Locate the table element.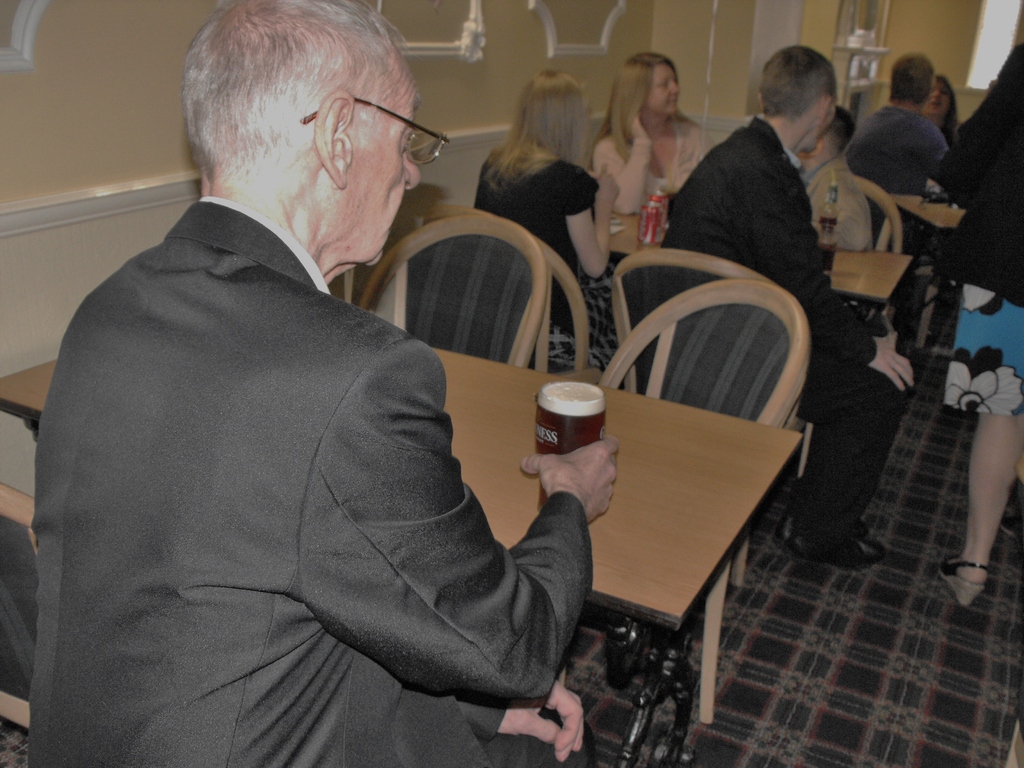
Element bbox: region(595, 211, 914, 332).
